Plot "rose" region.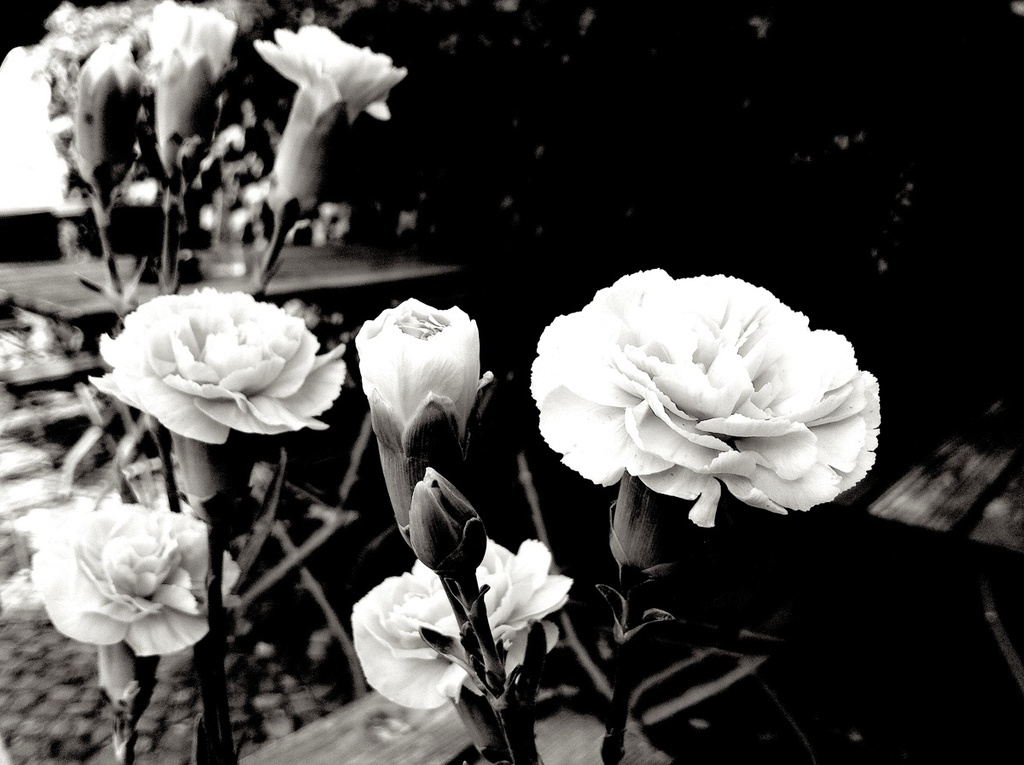
Plotted at 30,504,243,656.
